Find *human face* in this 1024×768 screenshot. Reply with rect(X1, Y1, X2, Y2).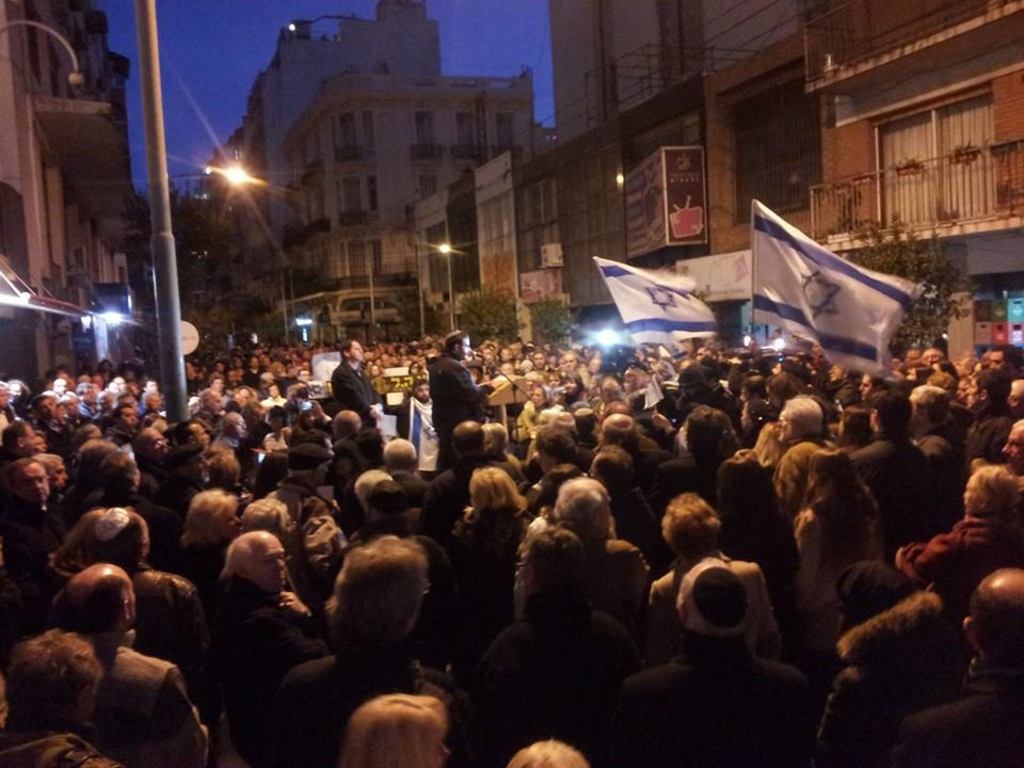
rect(458, 330, 467, 357).
